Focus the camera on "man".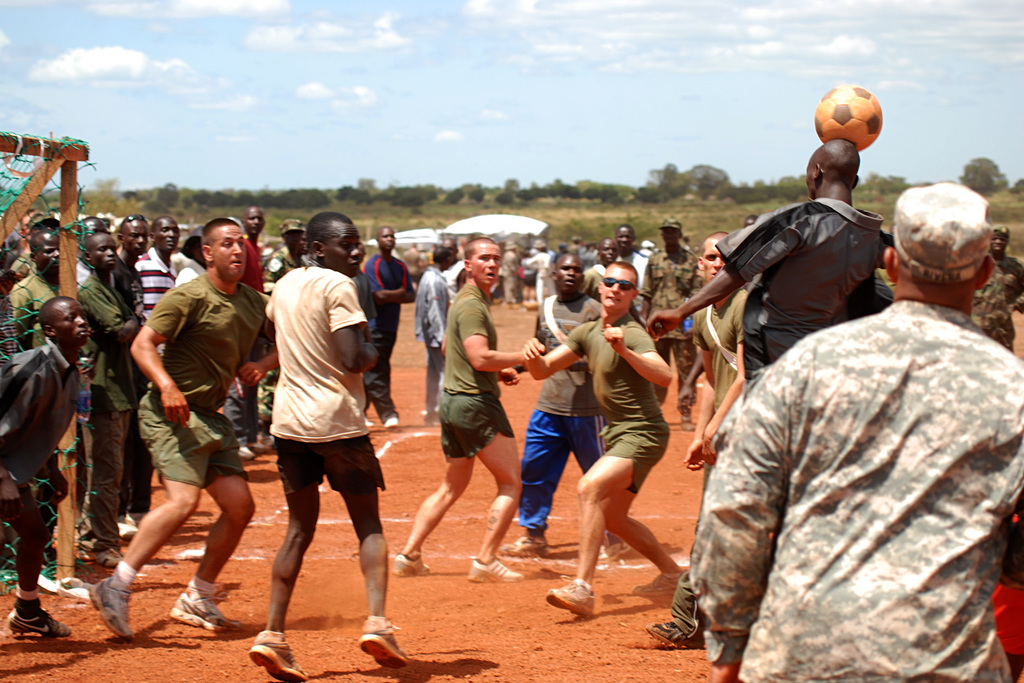
Focus region: <region>646, 219, 707, 434</region>.
